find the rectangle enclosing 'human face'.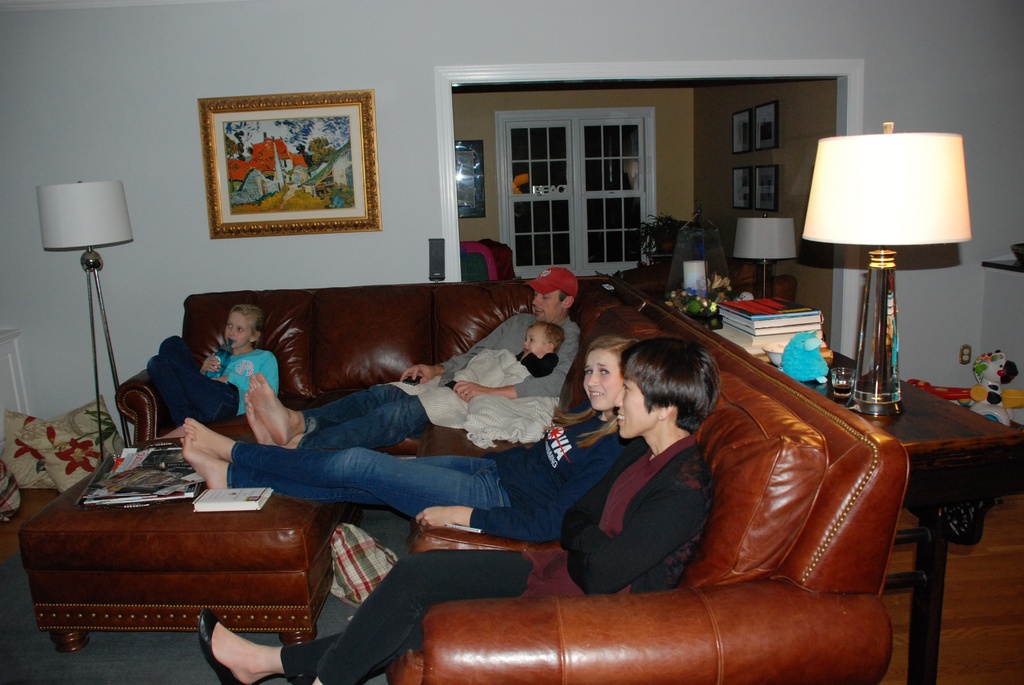
rect(584, 357, 617, 410).
